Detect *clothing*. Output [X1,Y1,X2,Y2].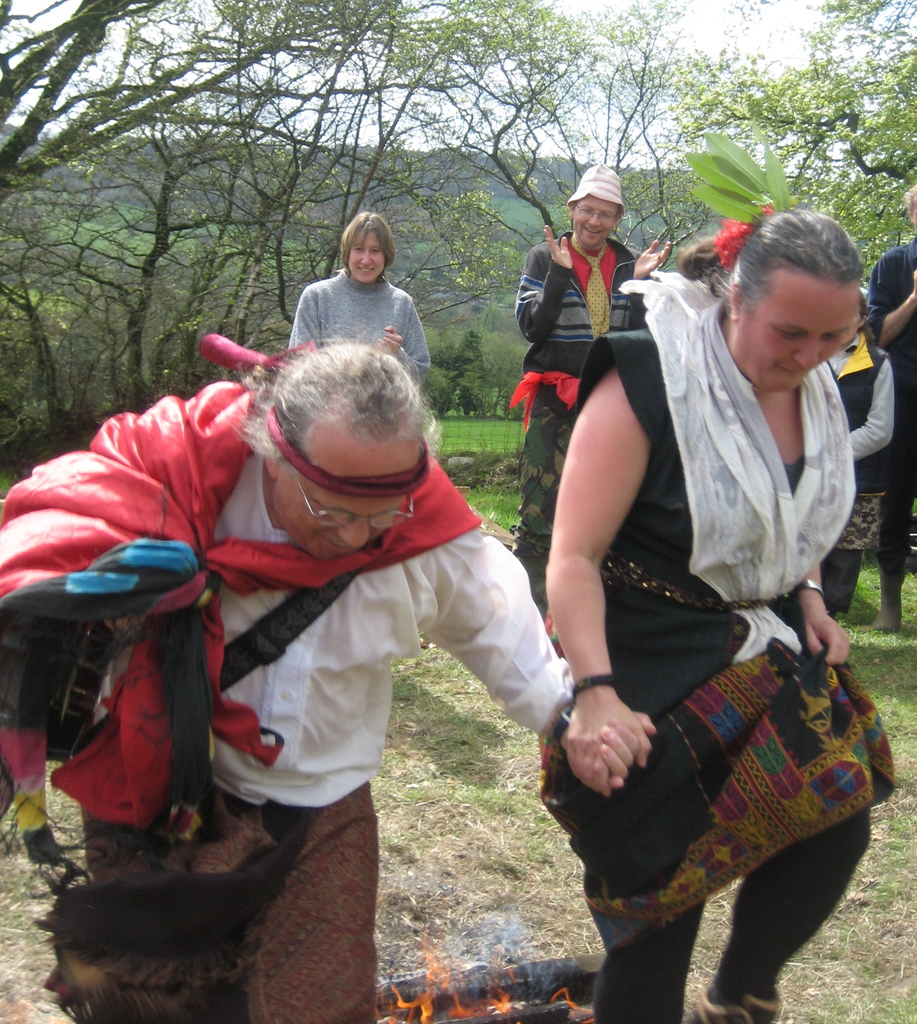
[289,278,427,381].
